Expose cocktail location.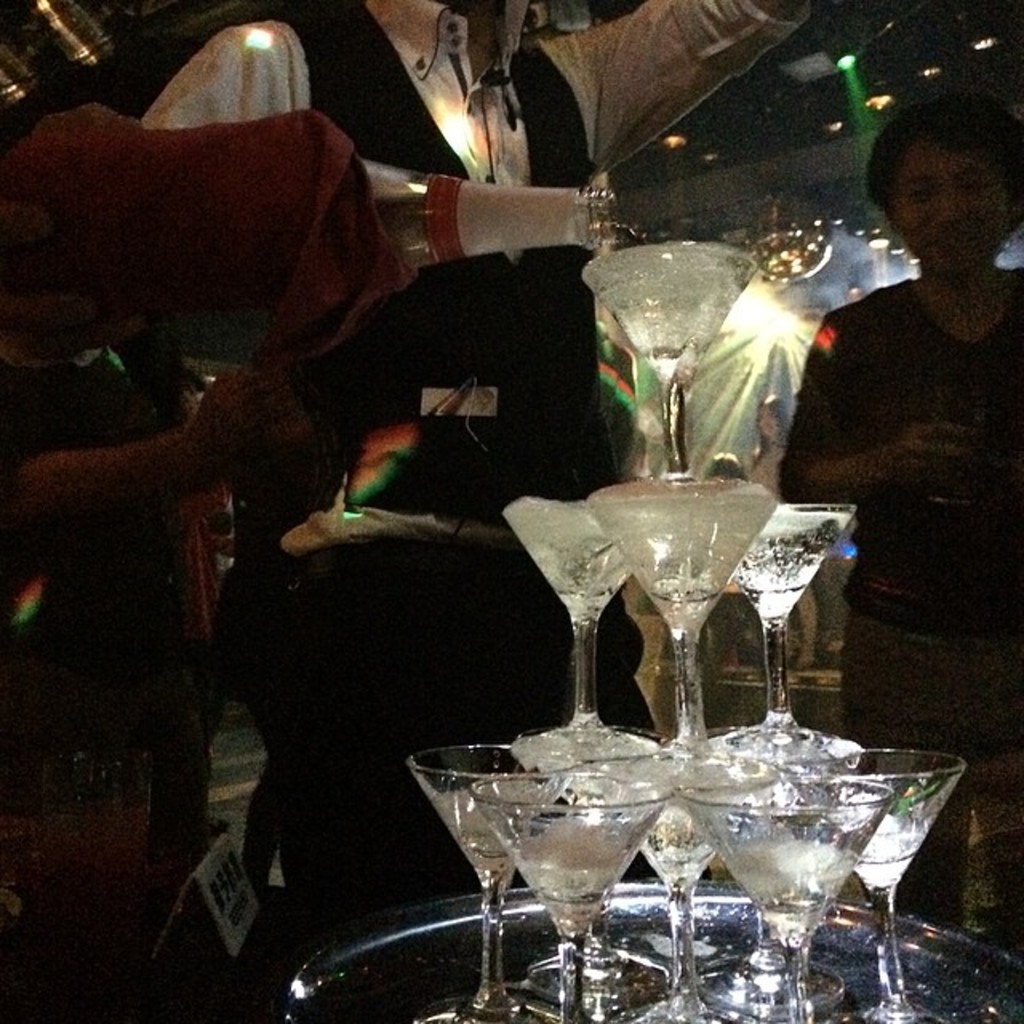
Exposed at box=[587, 496, 774, 776].
